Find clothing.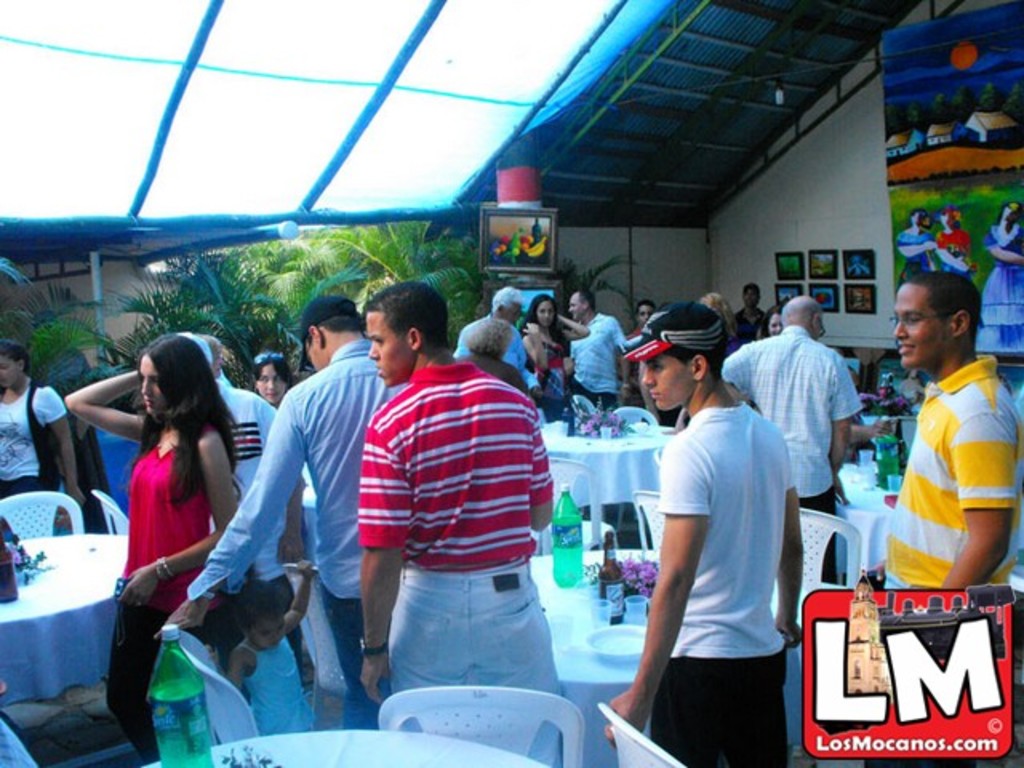
{"x1": 0, "y1": 379, "x2": 67, "y2": 498}.
